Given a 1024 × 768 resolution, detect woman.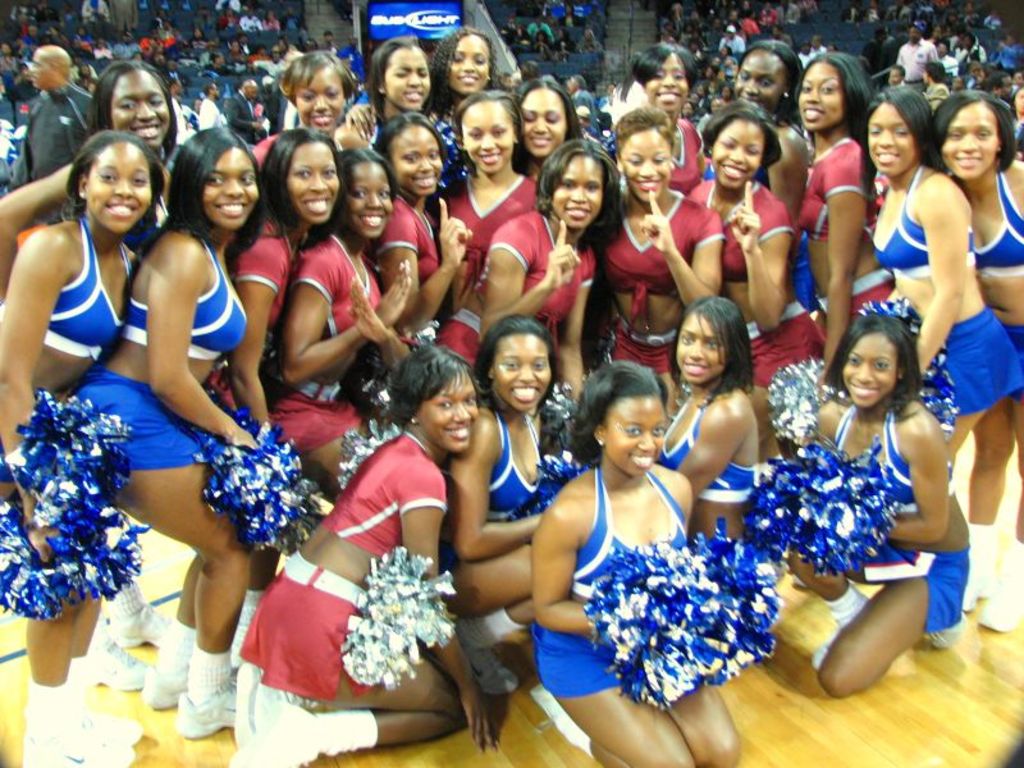
361:104:468:385.
